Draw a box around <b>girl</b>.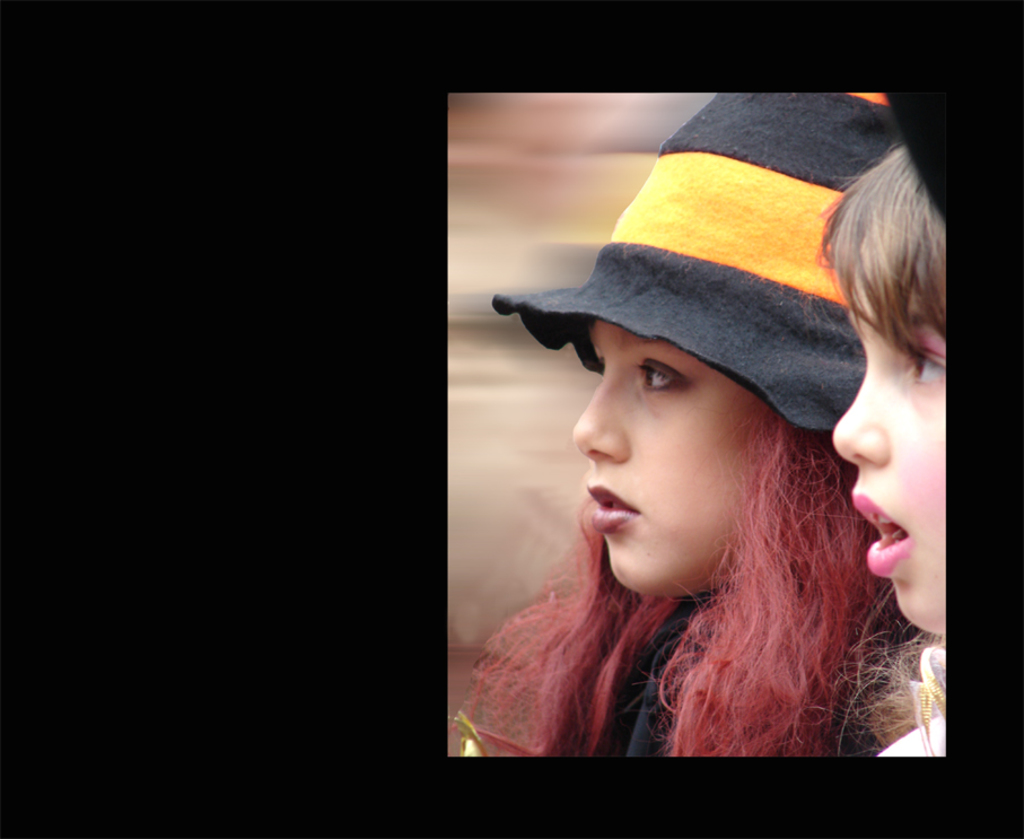
locate(822, 142, 947, 758).
